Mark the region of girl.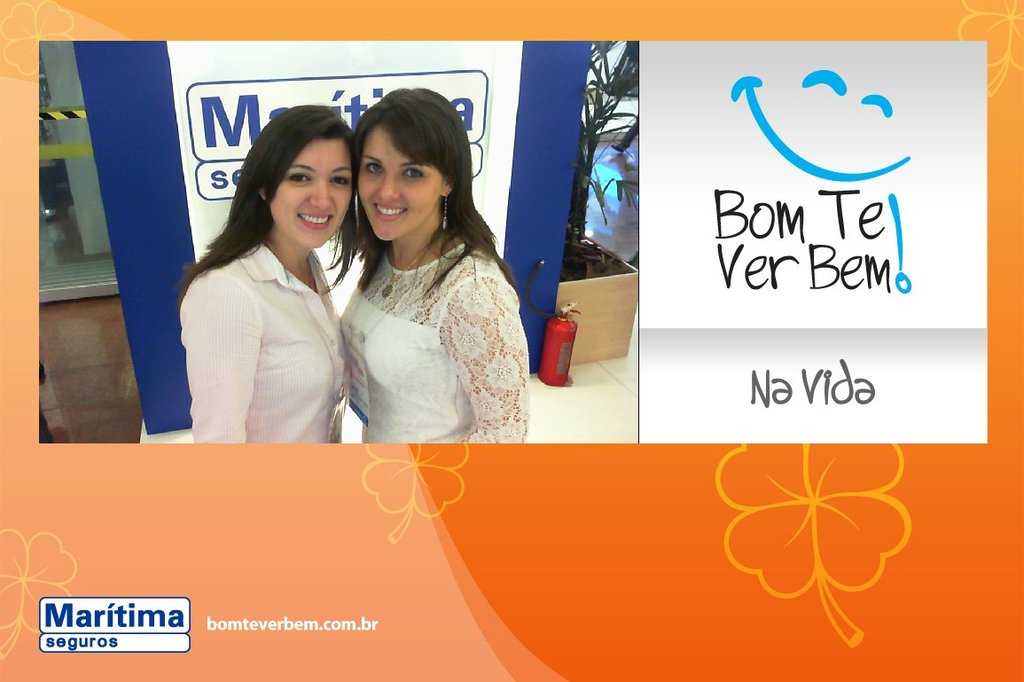
Region: bbox(177, 105, 357, 447).
